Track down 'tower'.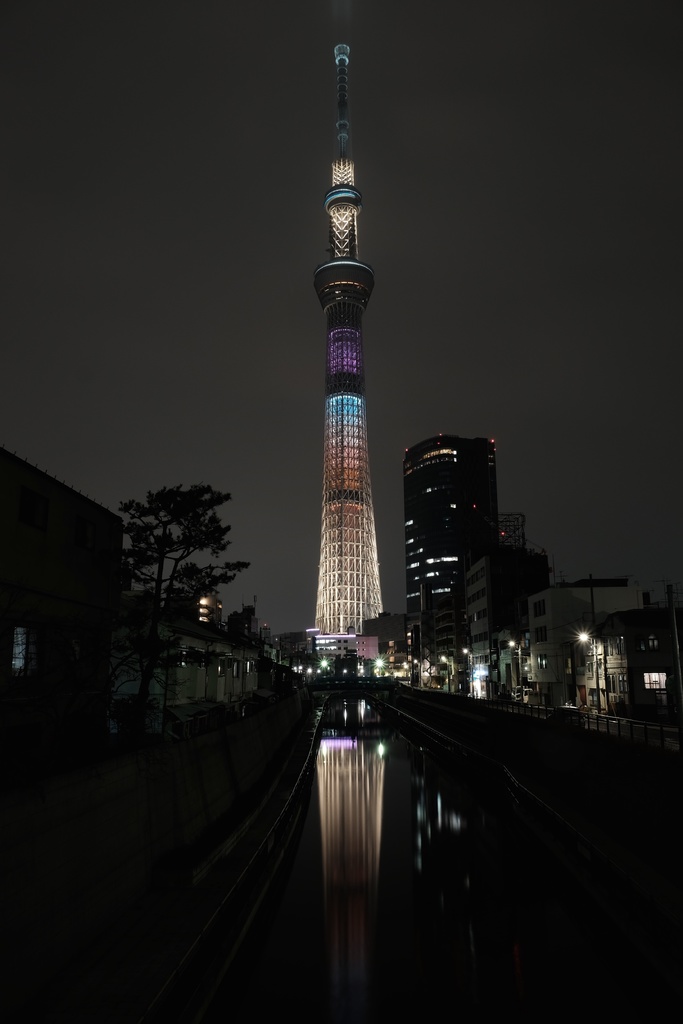
Tracked to {"x1": 315, "y1": 47, "x2": 383, "y2": 667}.
